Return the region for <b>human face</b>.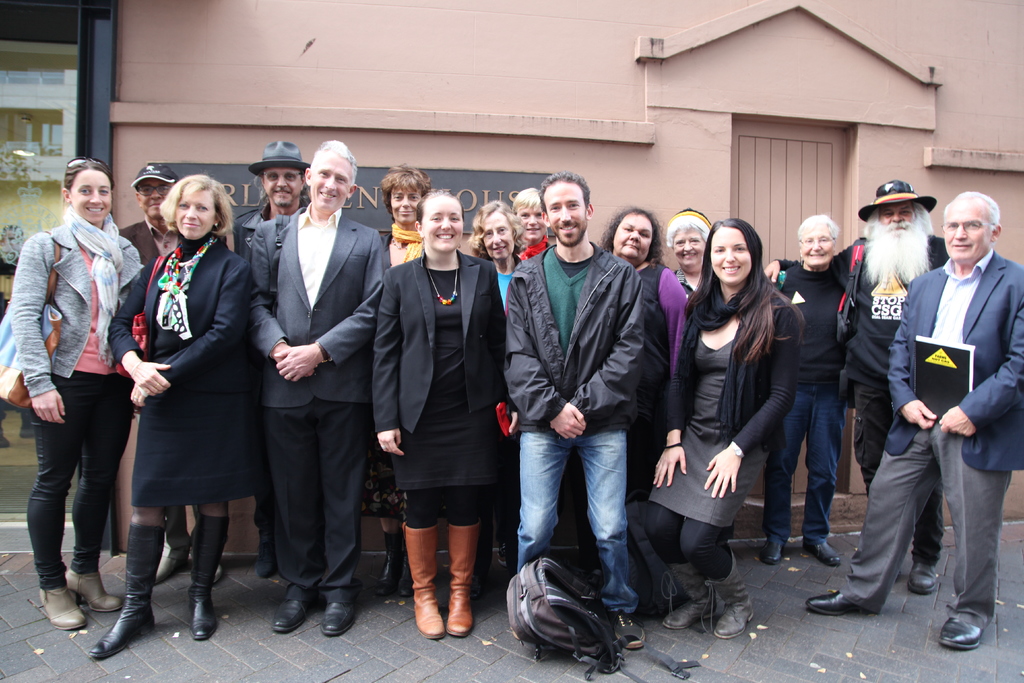
[176,189,214,240].
